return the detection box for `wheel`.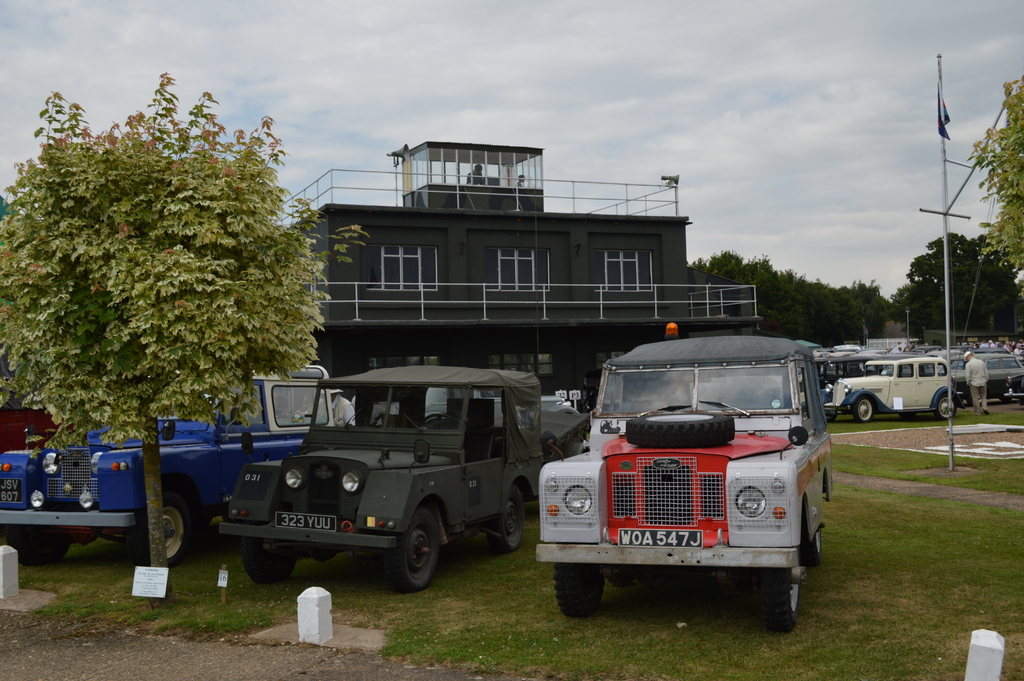
<region>938, 390, 959, 423</region>.
